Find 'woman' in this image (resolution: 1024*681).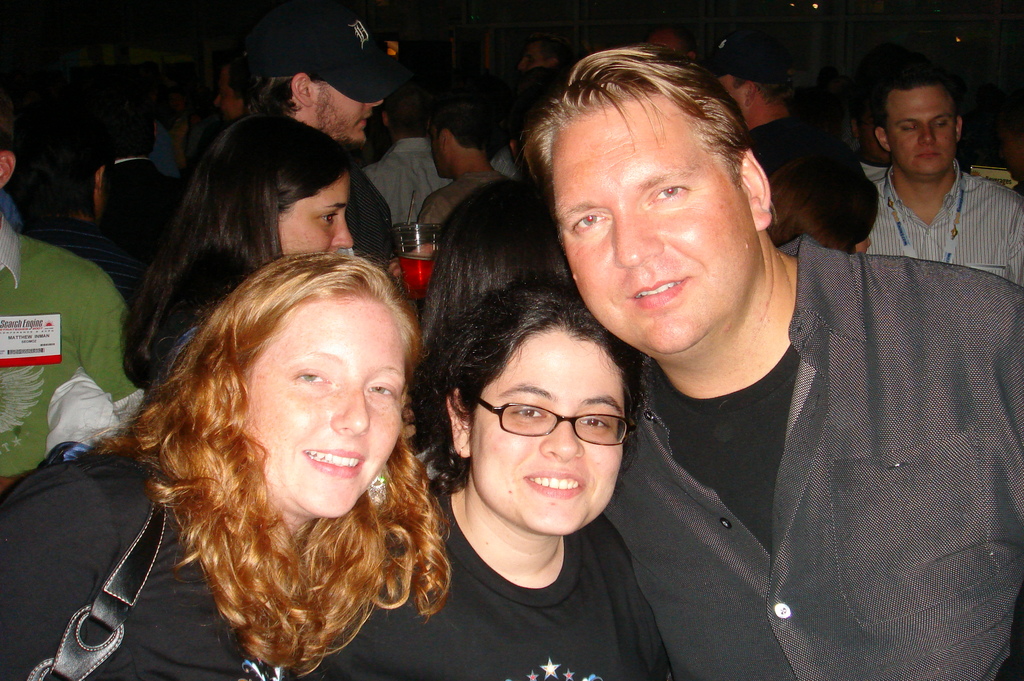
left=114, top=110, right=351, bottom=398.
